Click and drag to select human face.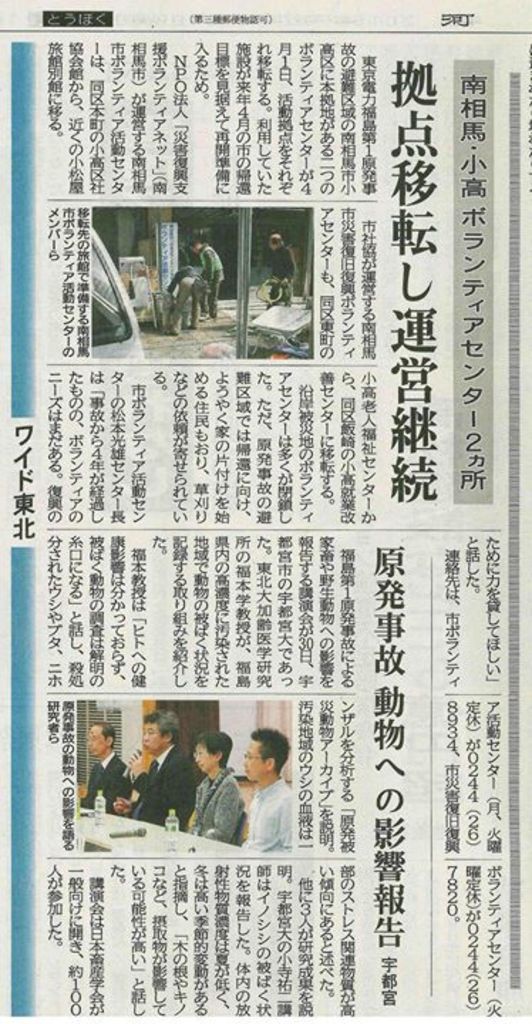
Selection: locate(84, 725, 104, 752).
